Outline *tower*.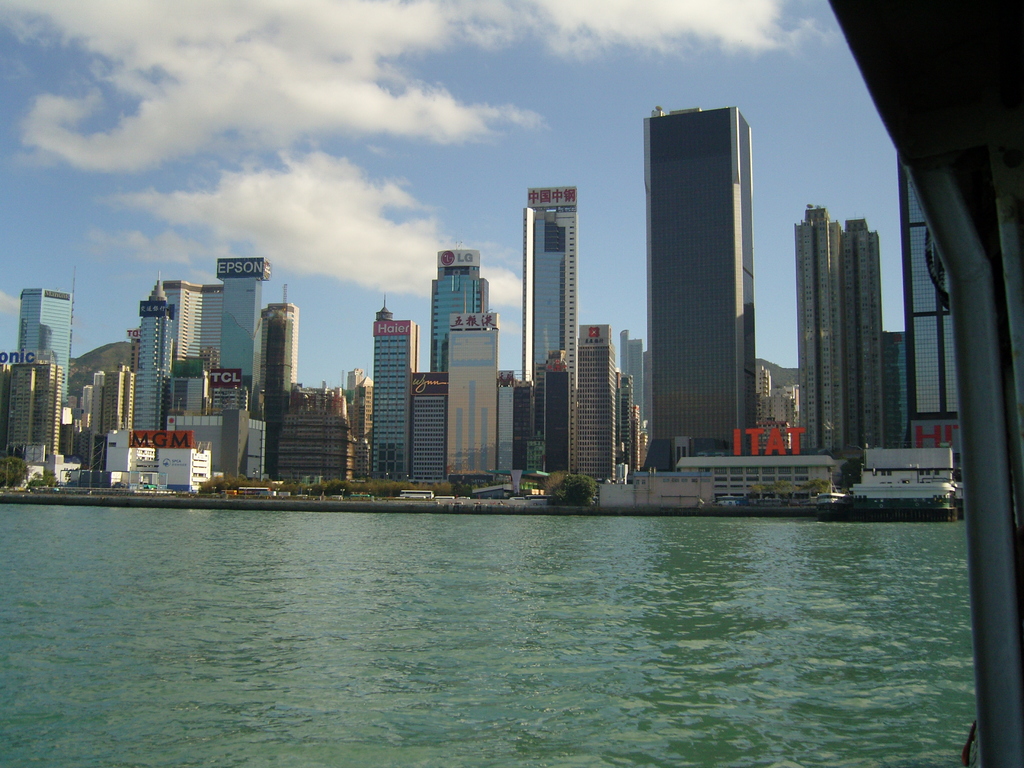
Outline: detection(259, 282, 298, 482).
